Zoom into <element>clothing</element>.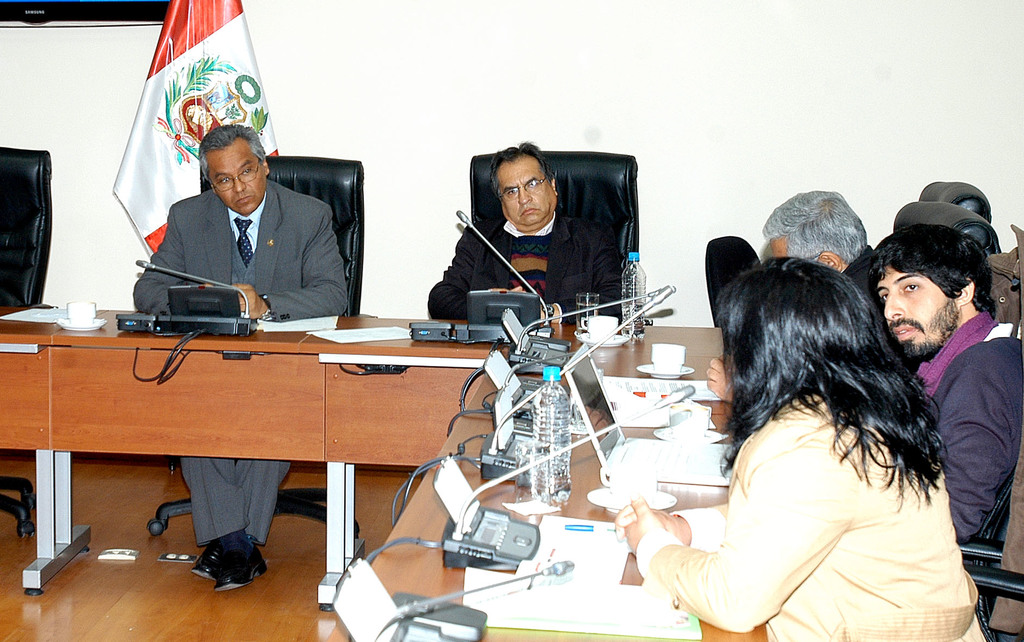
Zoom target: x1=131 y1=182 x2=350 y2=549.
